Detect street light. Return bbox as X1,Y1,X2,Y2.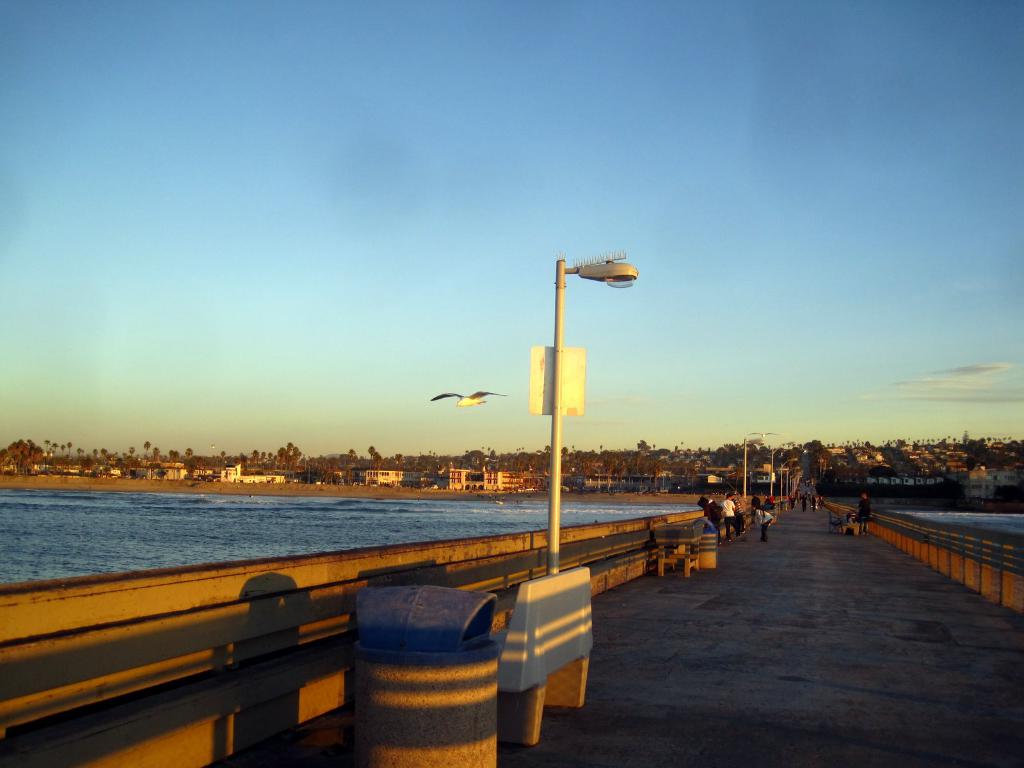
497,253,646,568.
